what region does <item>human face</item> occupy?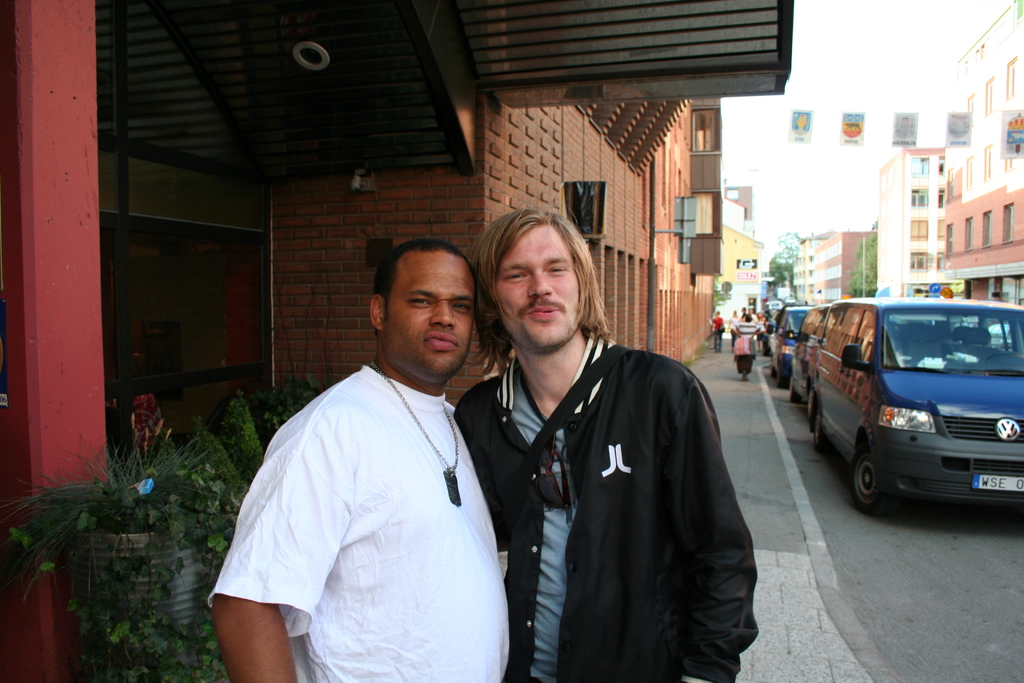
385/243/472/381.
